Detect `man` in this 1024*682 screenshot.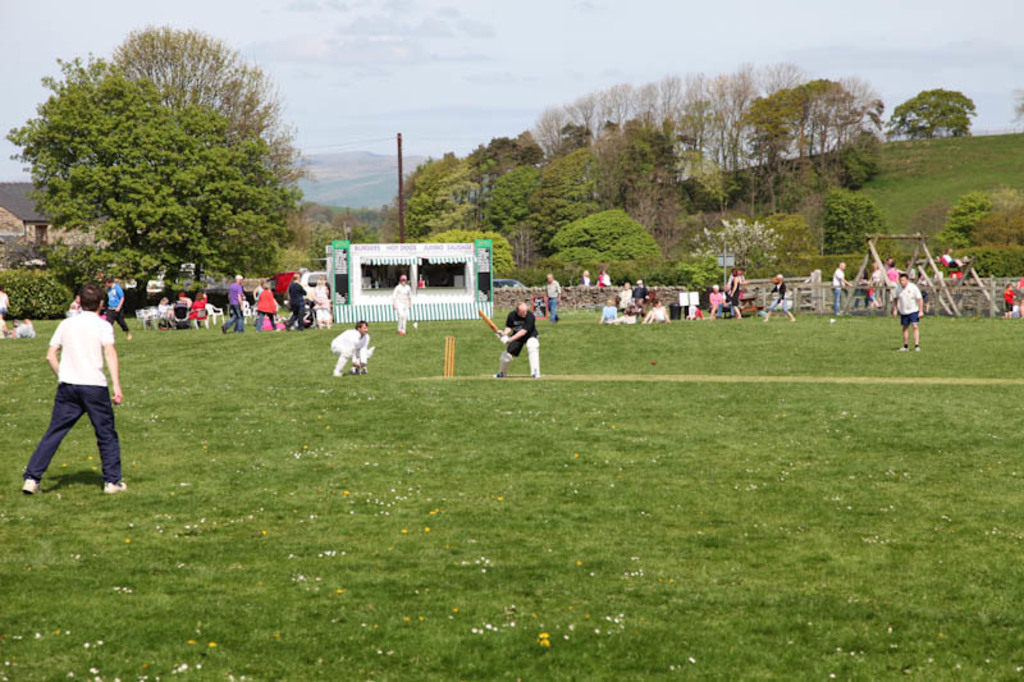
Detection: box(493, 302, 543, 377).
